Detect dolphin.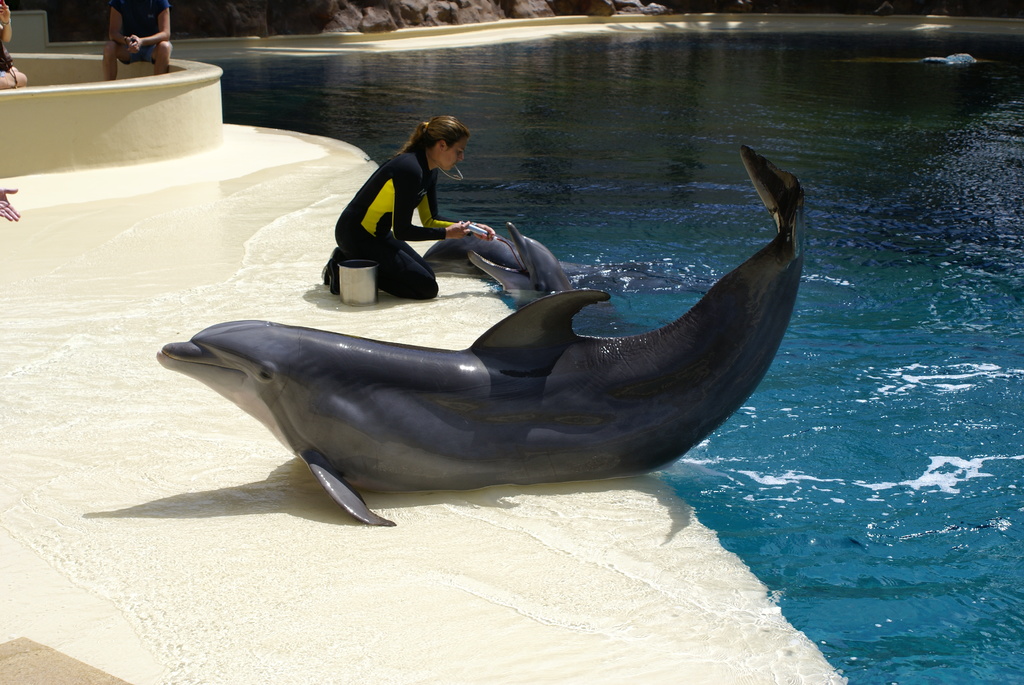
Detected at left=152, top=147, right=812, bottom=528.
